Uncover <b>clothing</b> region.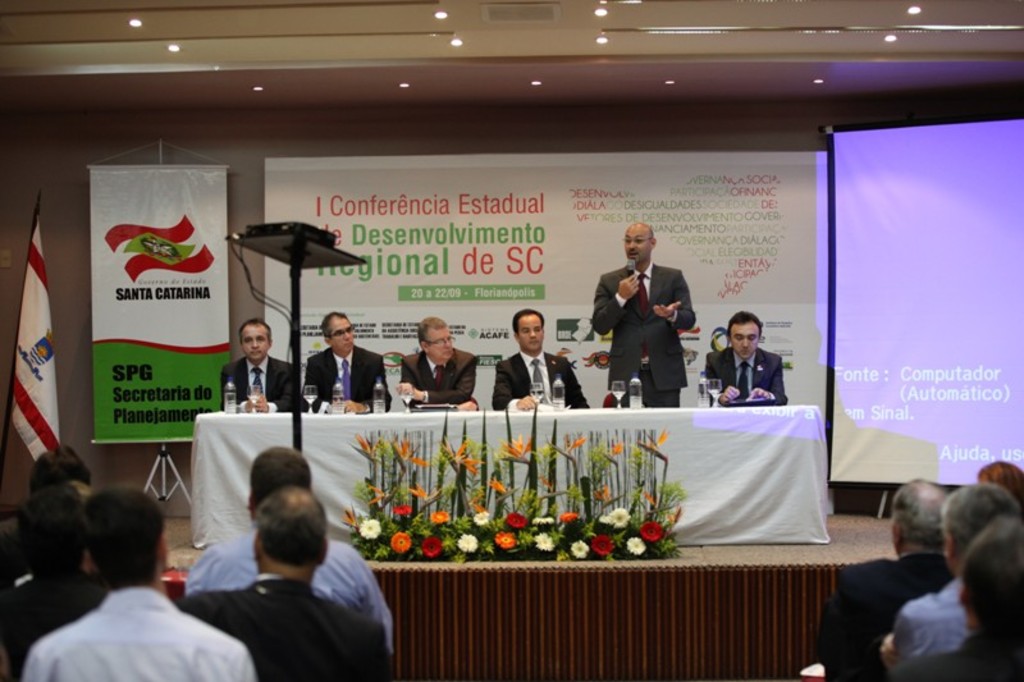
Uncovered: BBox(220, 357, 298, 411).
